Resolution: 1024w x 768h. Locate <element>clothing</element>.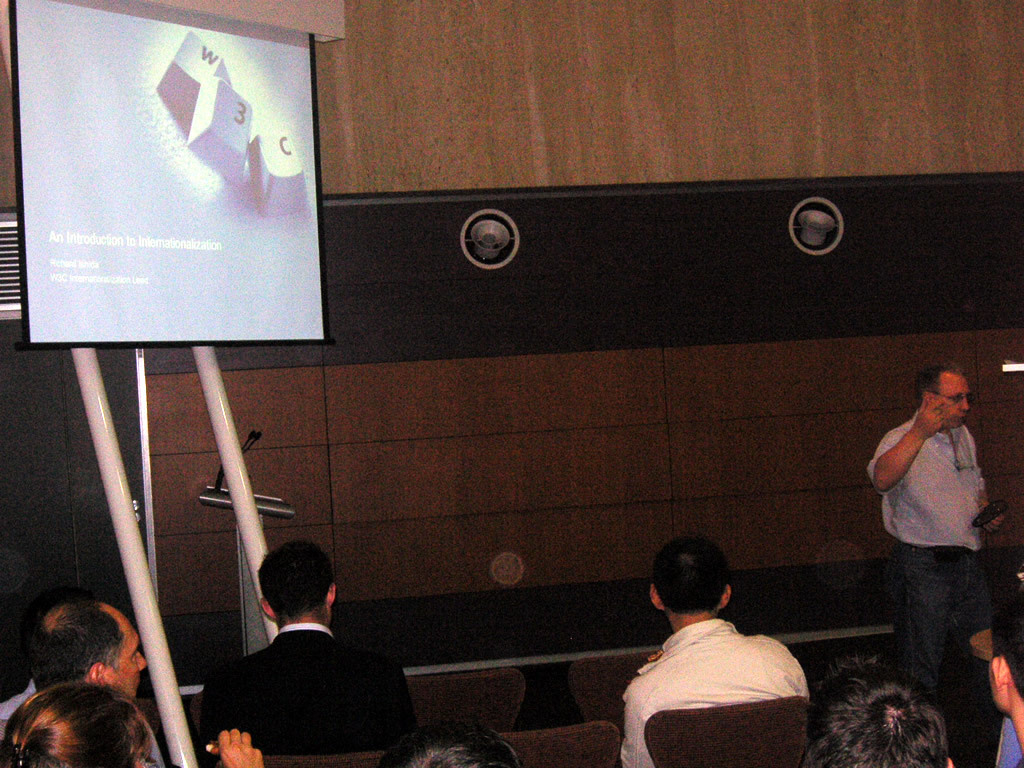
<box>0,681,166,767</box>.
